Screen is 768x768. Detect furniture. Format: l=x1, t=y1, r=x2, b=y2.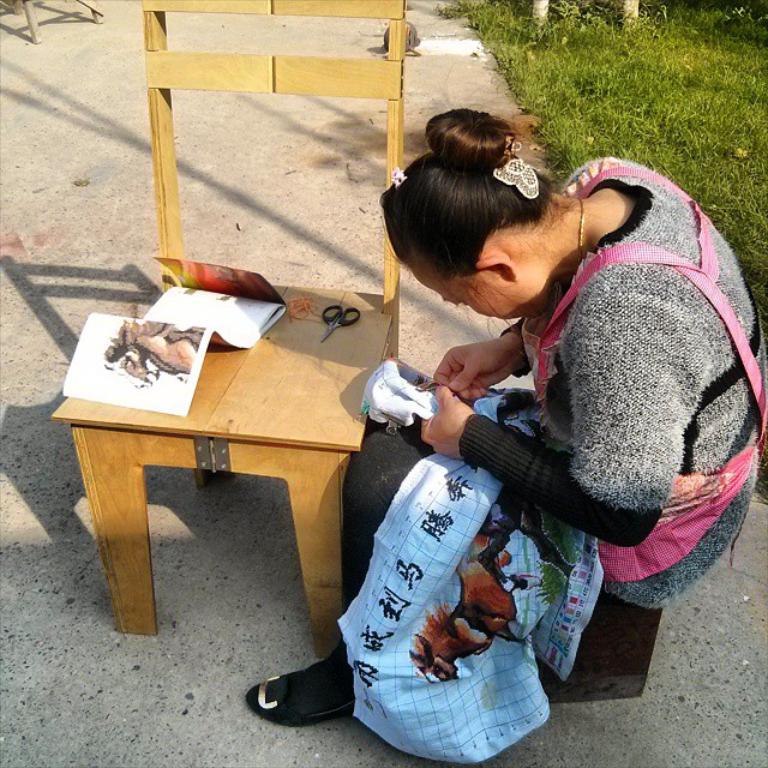
l=52, t=0, r=410, b=640.
